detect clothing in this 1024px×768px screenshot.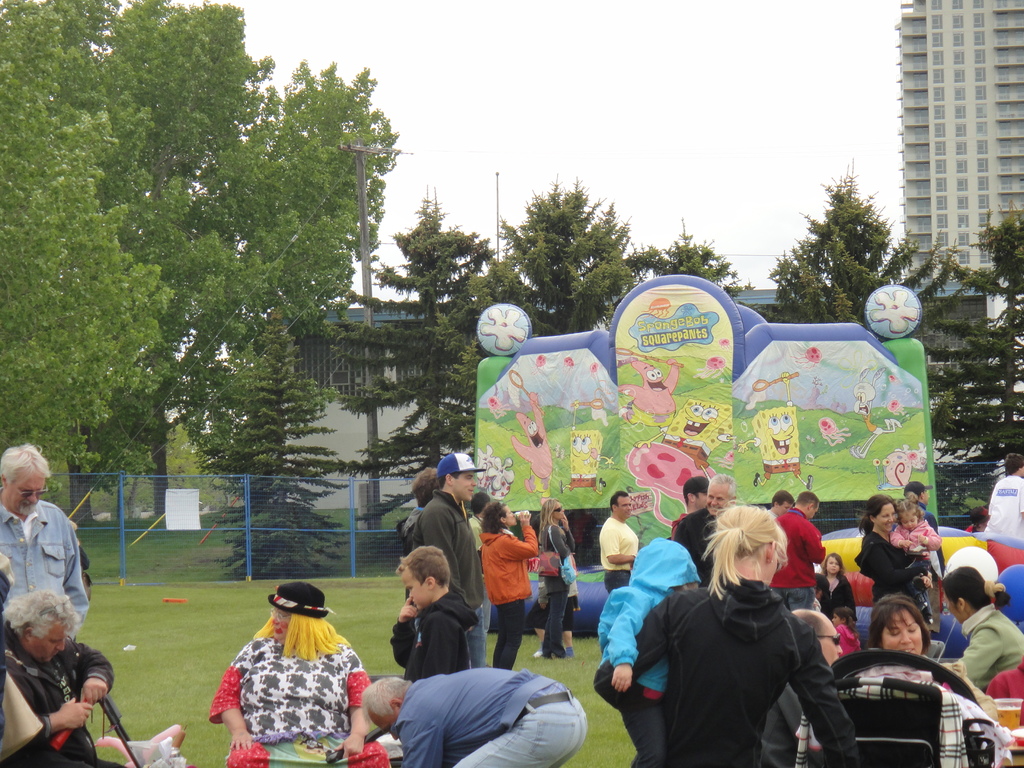
Detection: region(895, 515, 940, 563).
